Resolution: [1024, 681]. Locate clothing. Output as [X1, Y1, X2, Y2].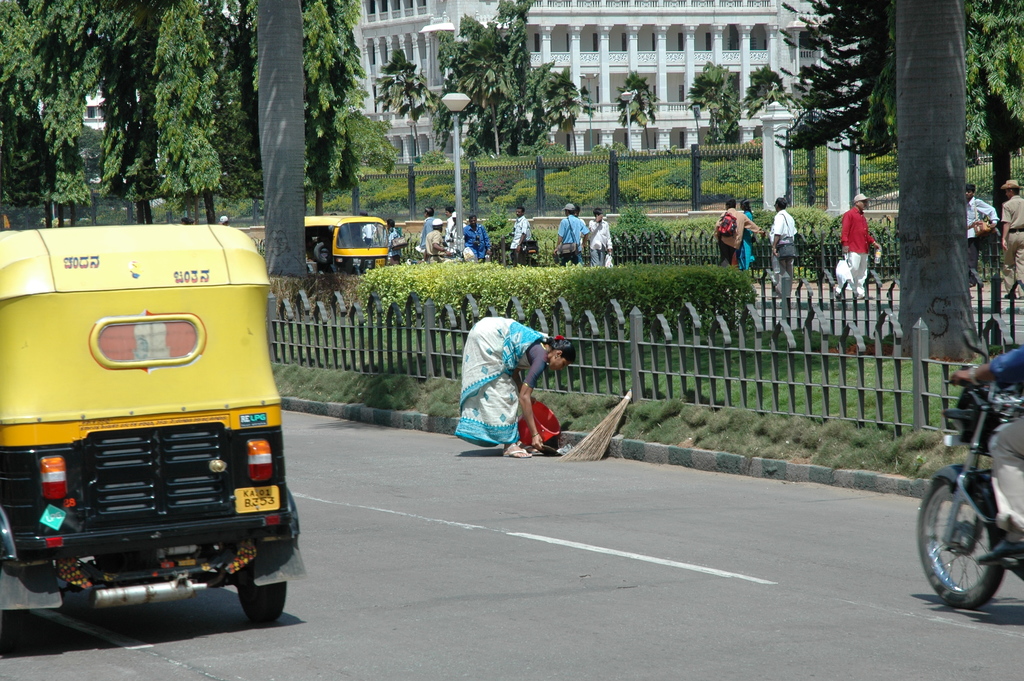
[733, 200, 757, 281].
